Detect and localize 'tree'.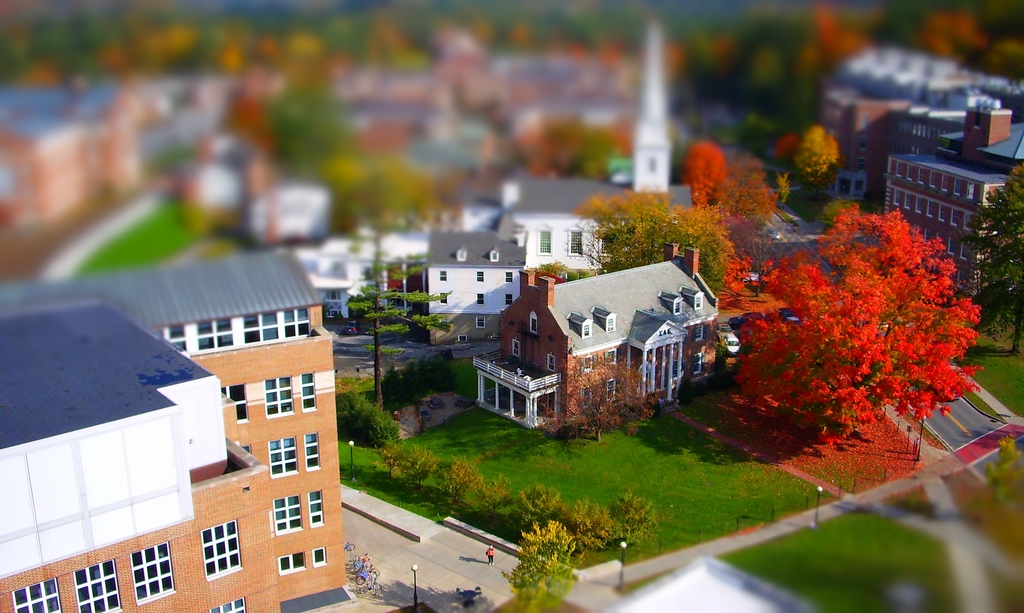
Localized at 515 481 573 544.
